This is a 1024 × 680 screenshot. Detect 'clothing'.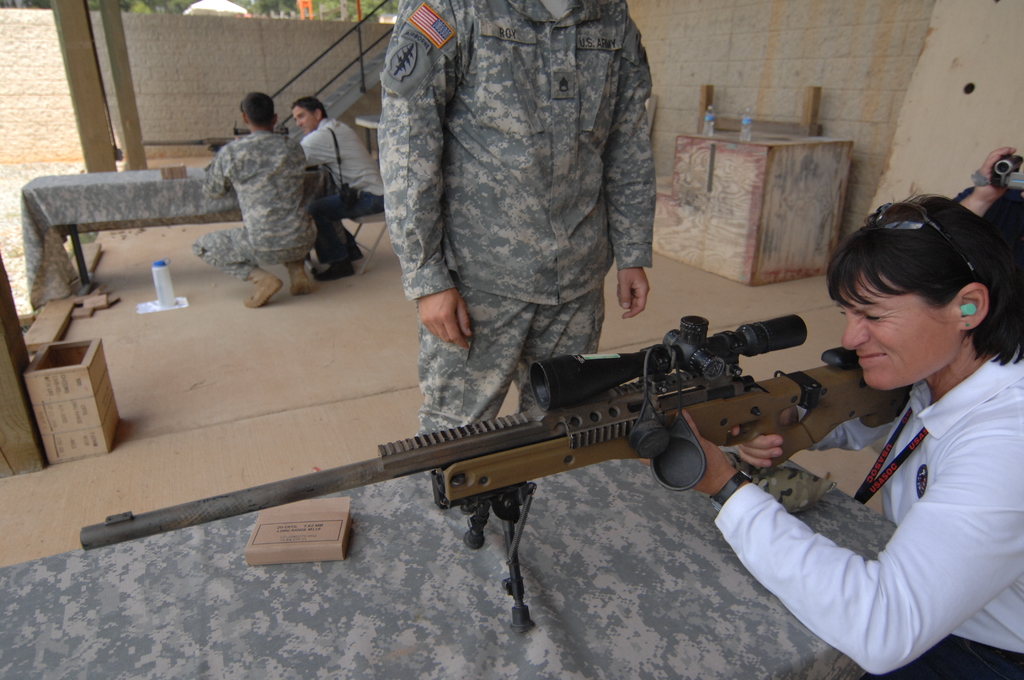
select_region(710, 350, 1023, 679).
